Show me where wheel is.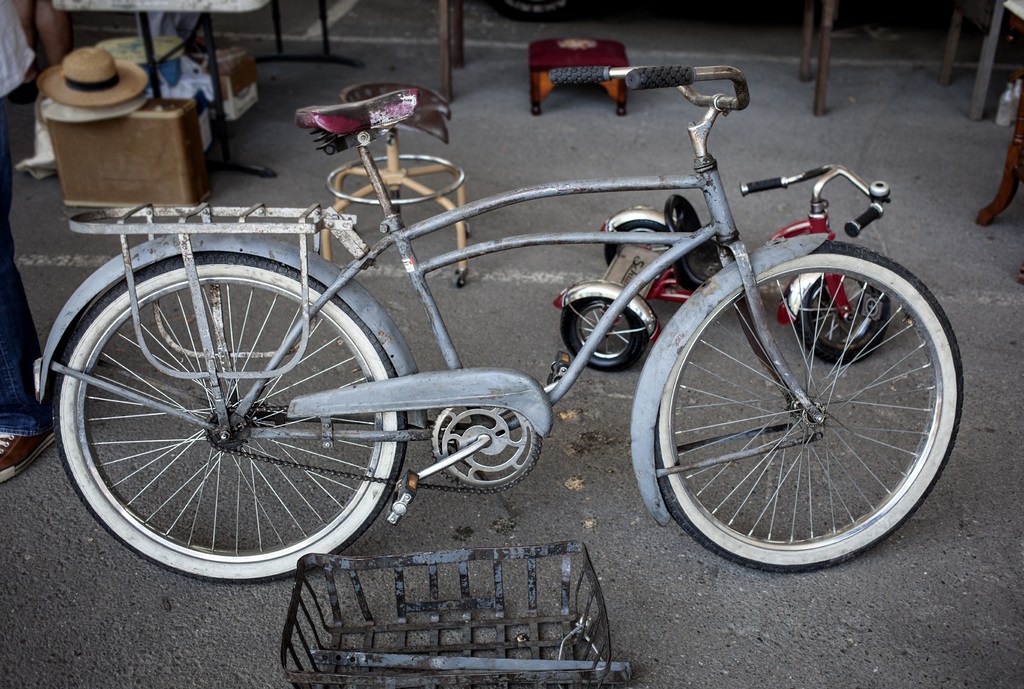
wheel is at [left=557, top=294, right=648, bottom=373].
